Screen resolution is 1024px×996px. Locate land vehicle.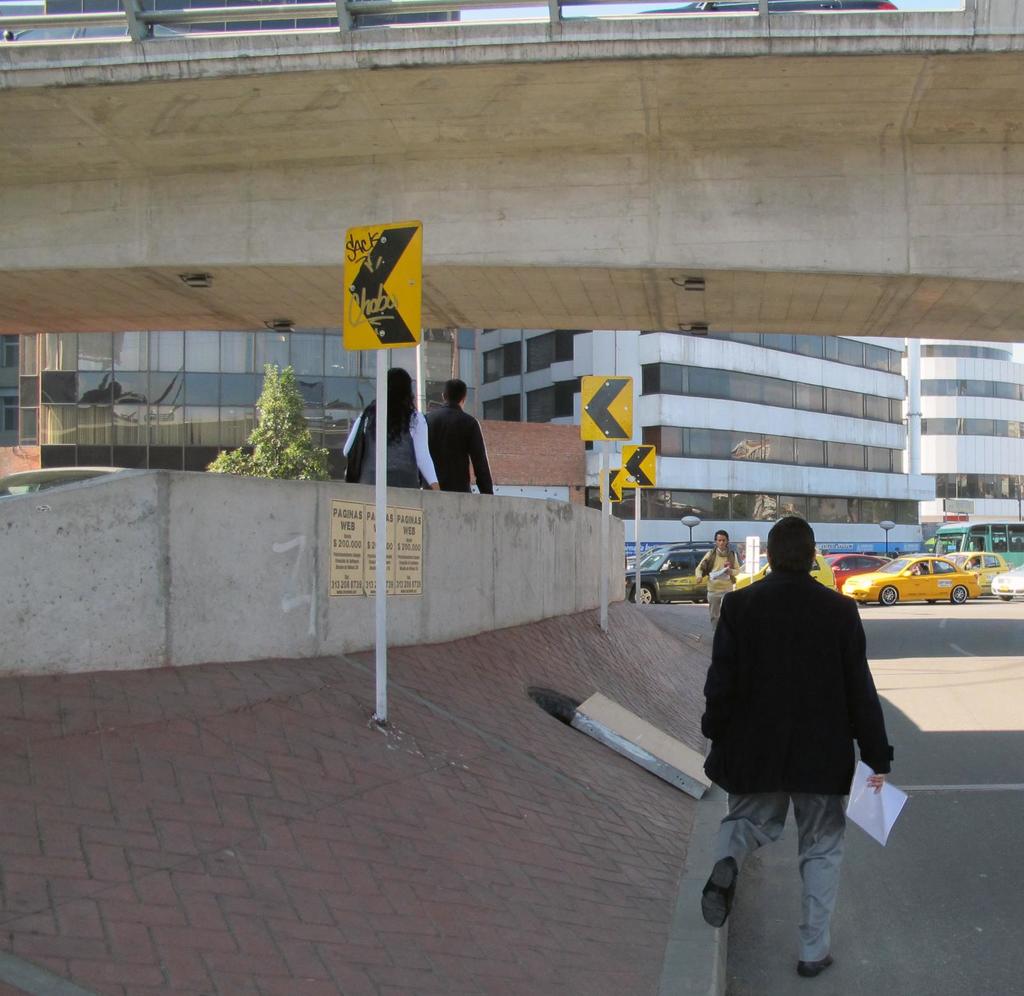
rect(630, 538, 712, 600).
